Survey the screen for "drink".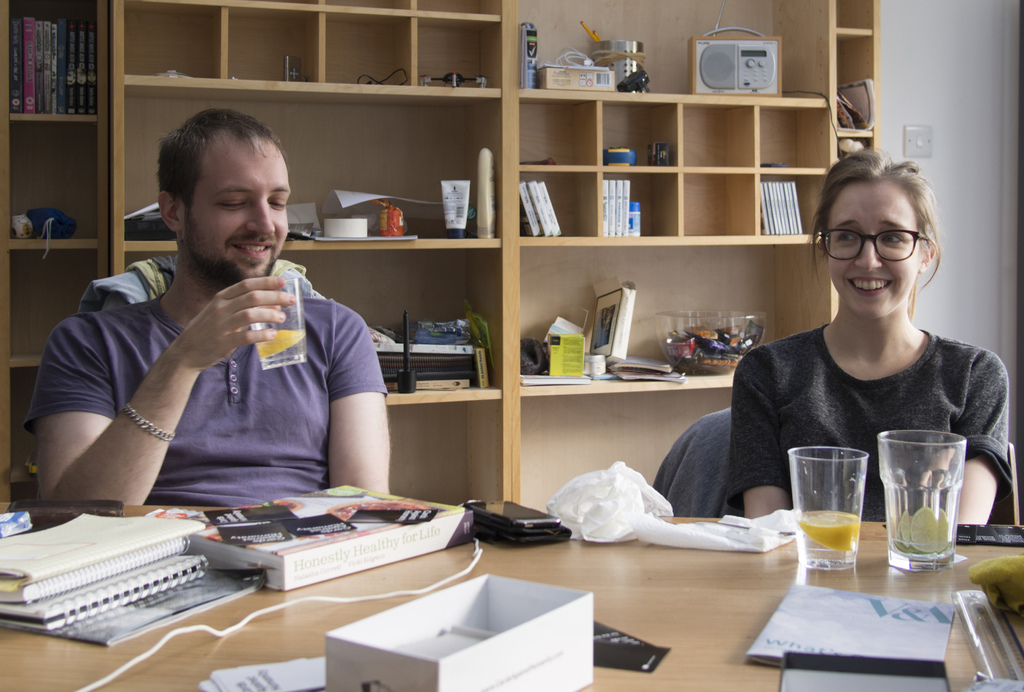
Survey found: x1=257 y1=330 x2=307 y2=367.
